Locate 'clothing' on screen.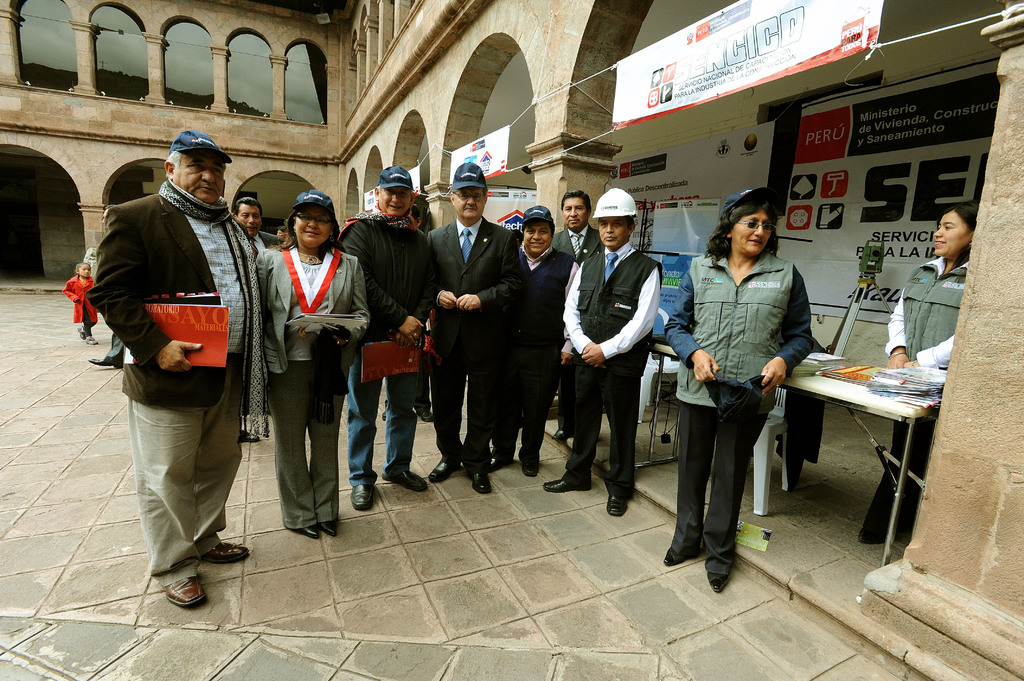
On screen at left=61, top=272, right=91, bottom=319.
